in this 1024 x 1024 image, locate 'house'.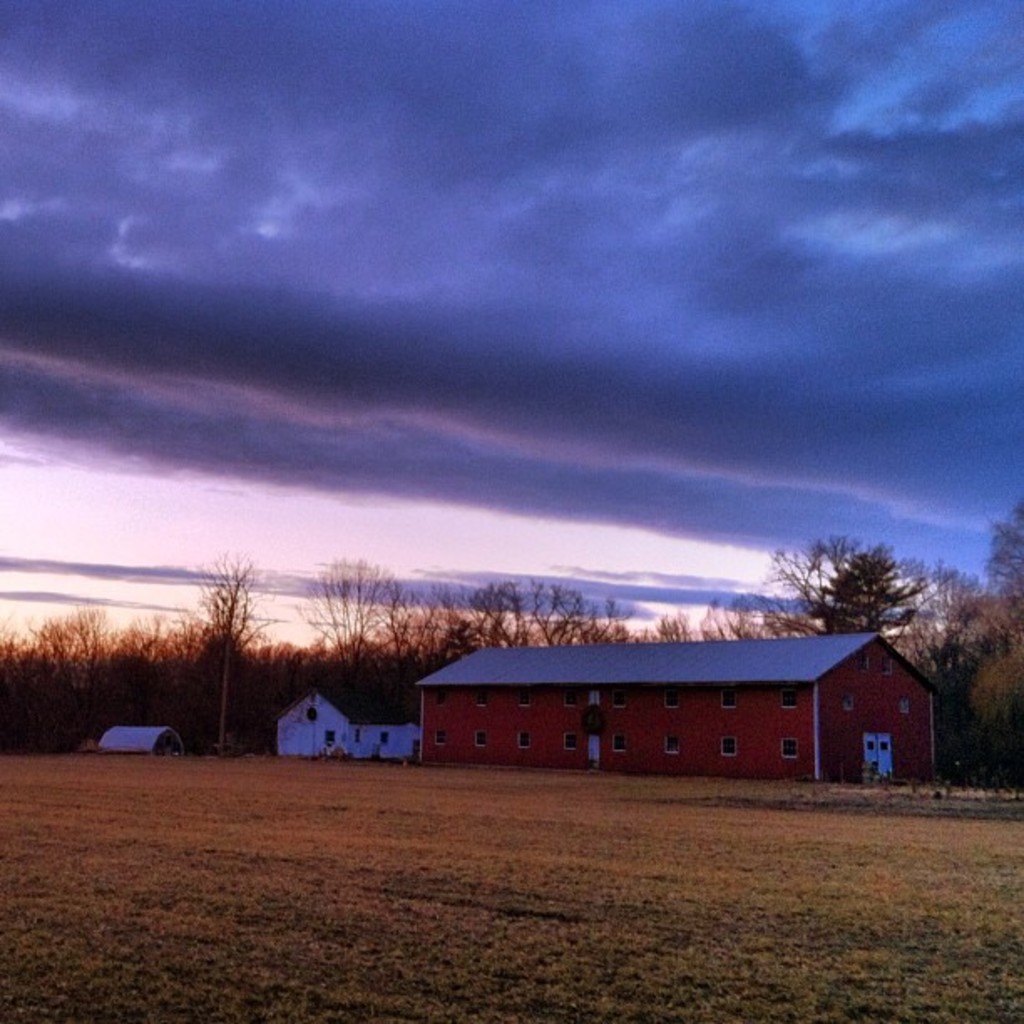
Bounding box: (279, 683, 417, 761).
